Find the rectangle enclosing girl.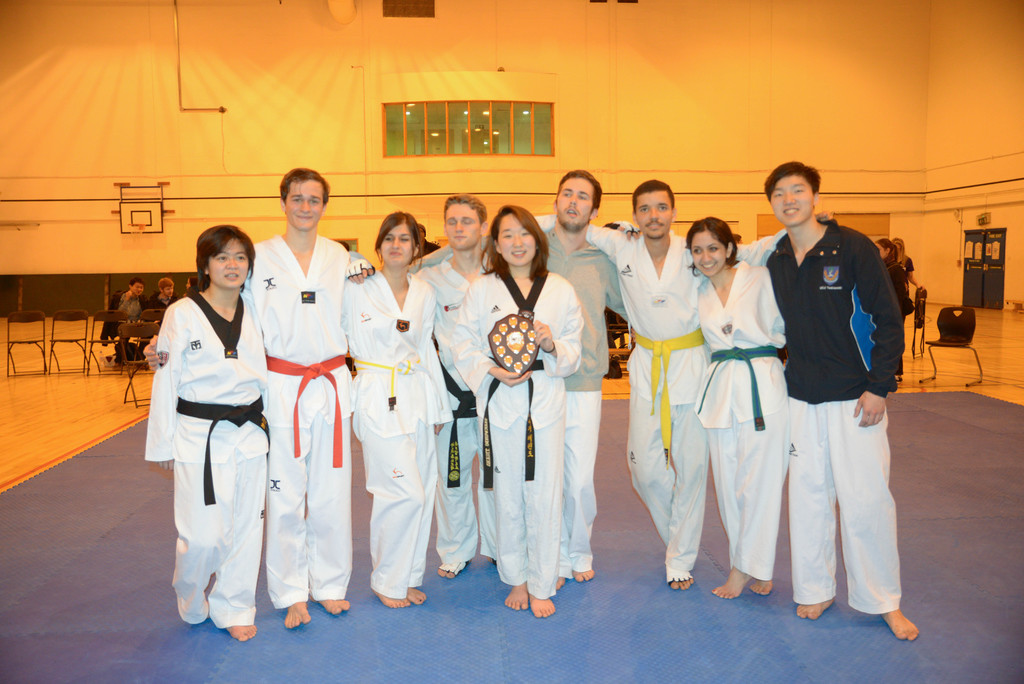
left=333, top=210, right=456, bottom=611.
